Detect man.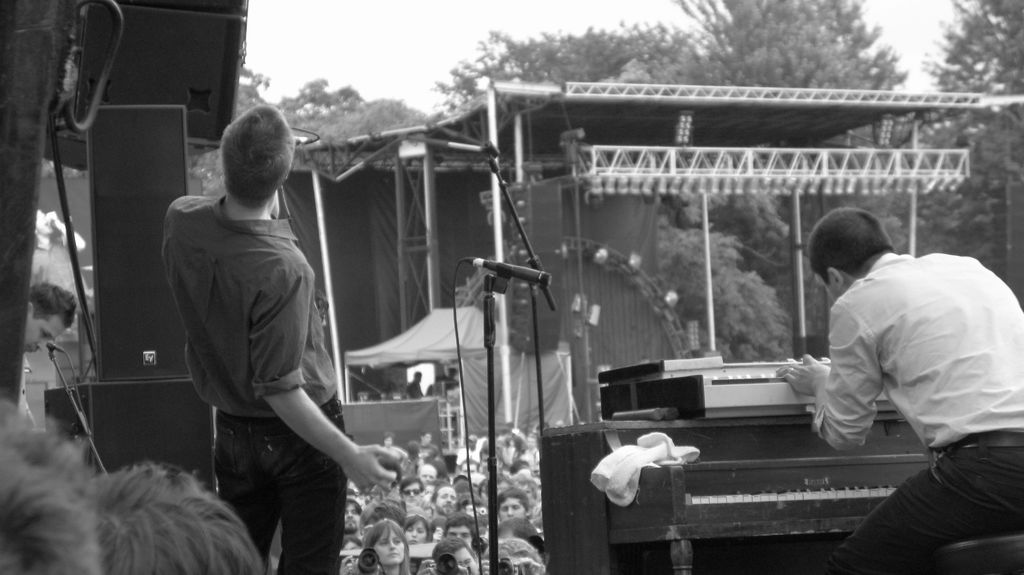
Detected at rect(776, 206, 1023, 574).
